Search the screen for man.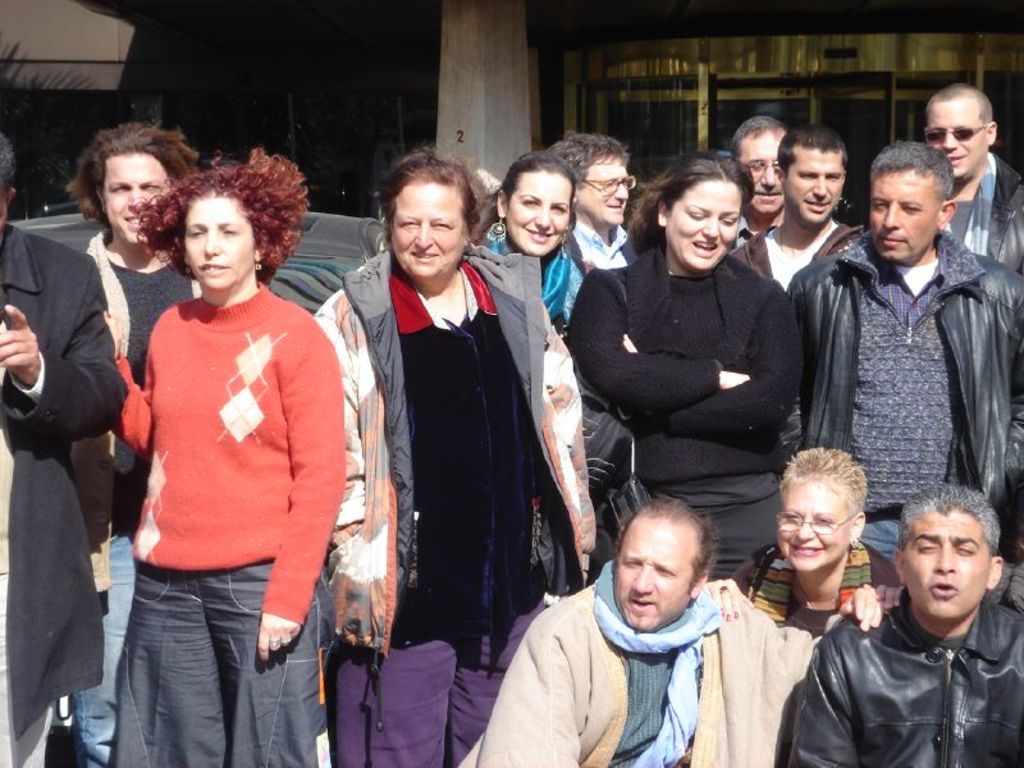
Found at (left=788, top=140, right=1009, bottom=584).
